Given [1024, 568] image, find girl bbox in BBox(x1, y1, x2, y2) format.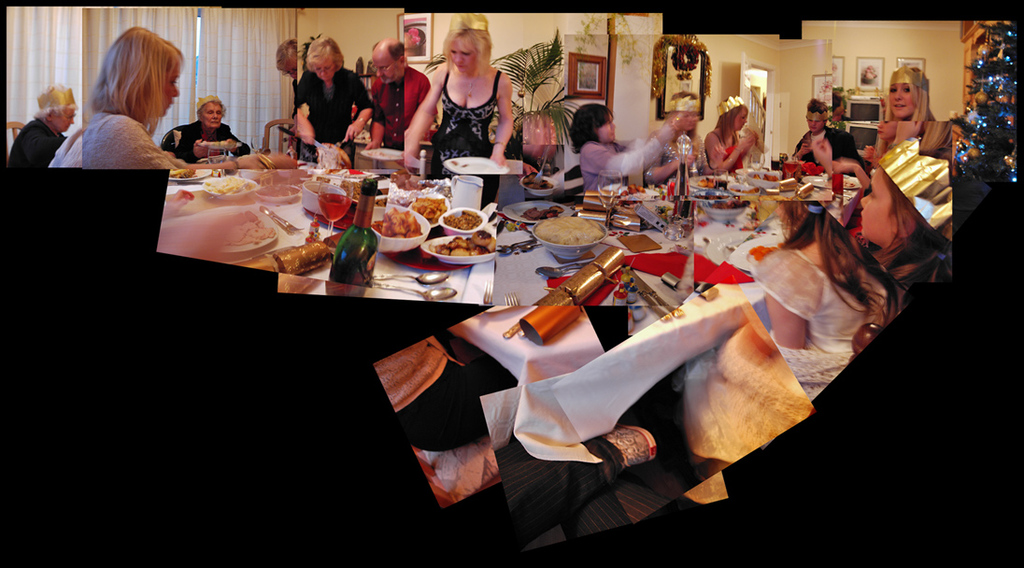
BBox(431, 71, 497, 216).
